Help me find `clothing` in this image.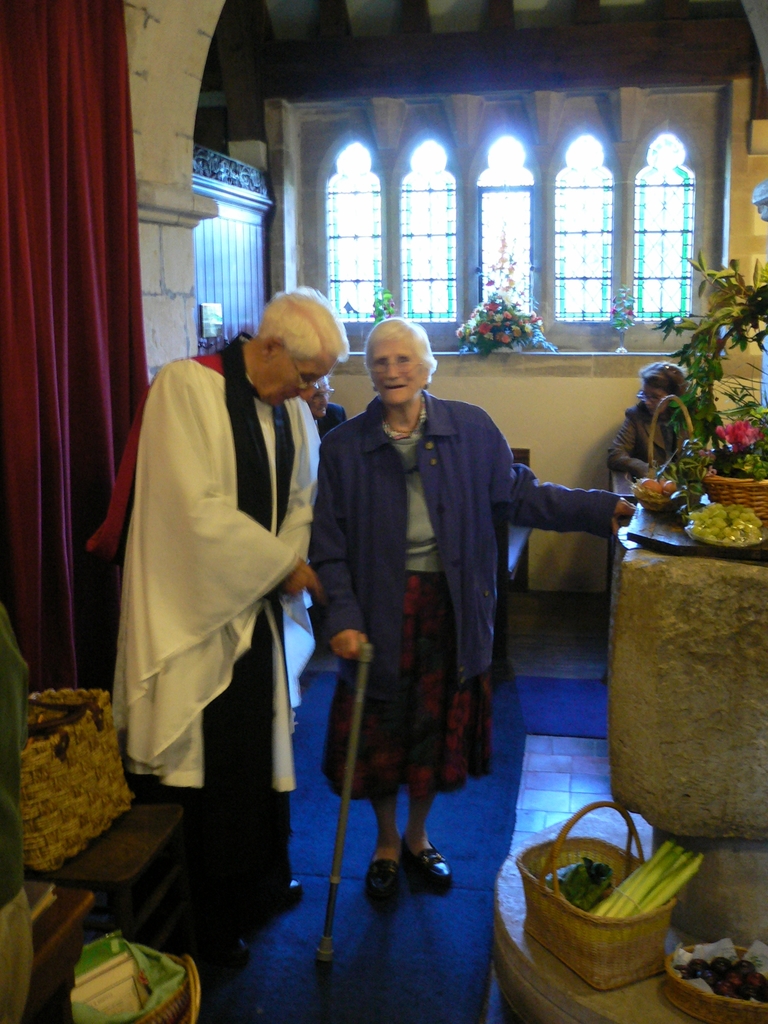
Found it: {"left": 85, "top": 339, "right": 328, "bottom": 929}.
